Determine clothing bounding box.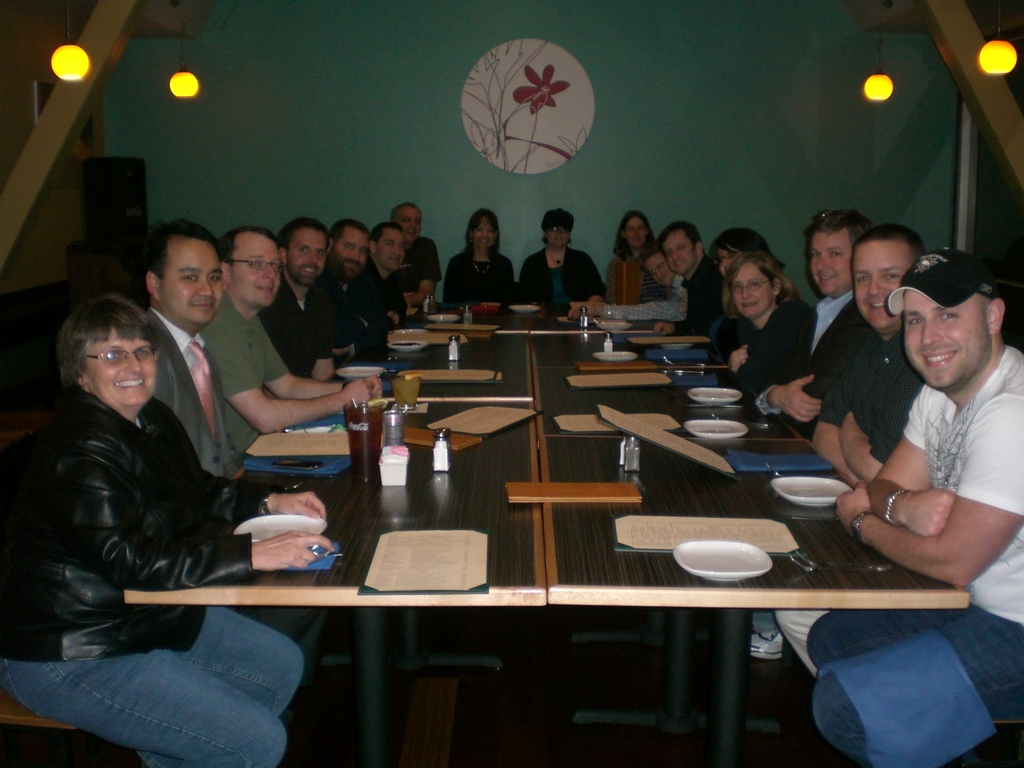
Determined: crop(0, 385, 300, 767).
